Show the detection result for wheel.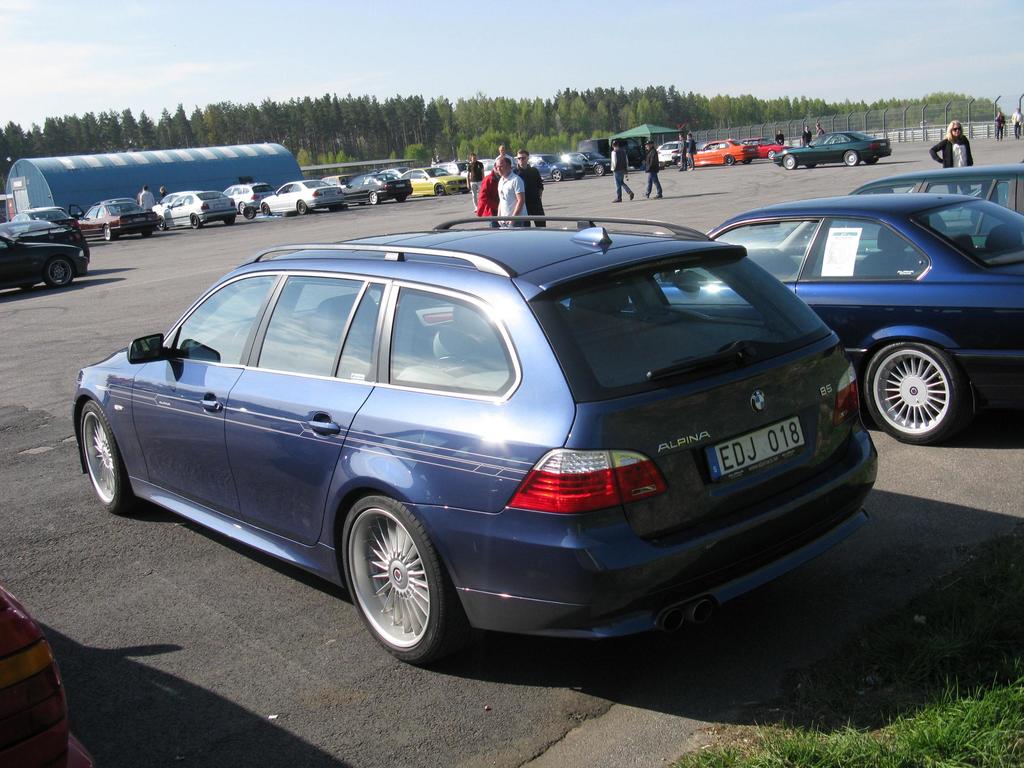
detection(101, 223, 113, 241).
